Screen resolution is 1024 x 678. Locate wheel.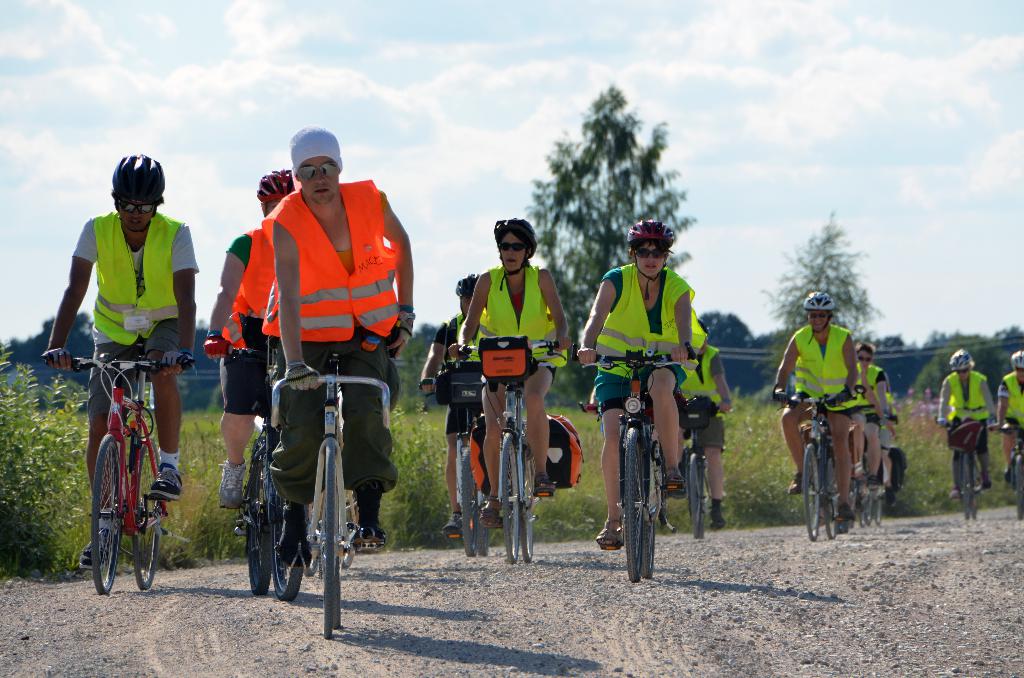
(x1=521, y1=469, x2=536, y2=565).
